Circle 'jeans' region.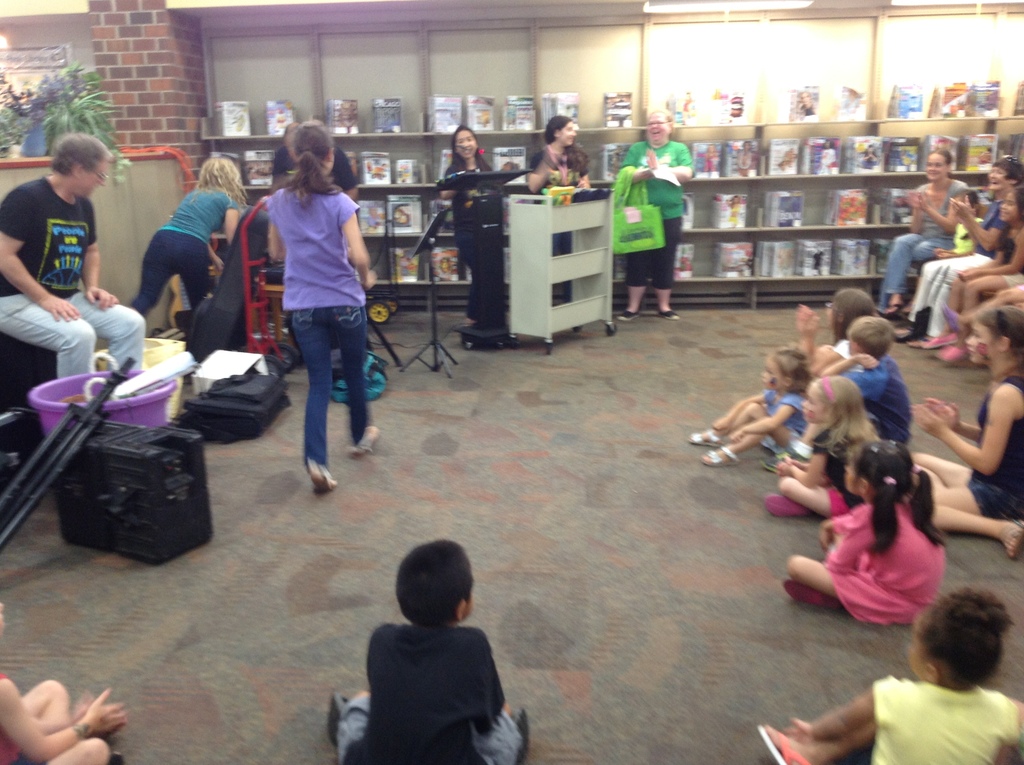
Region: {"left": 0, "top": 292, "right": 145, "bottom": 371}.
